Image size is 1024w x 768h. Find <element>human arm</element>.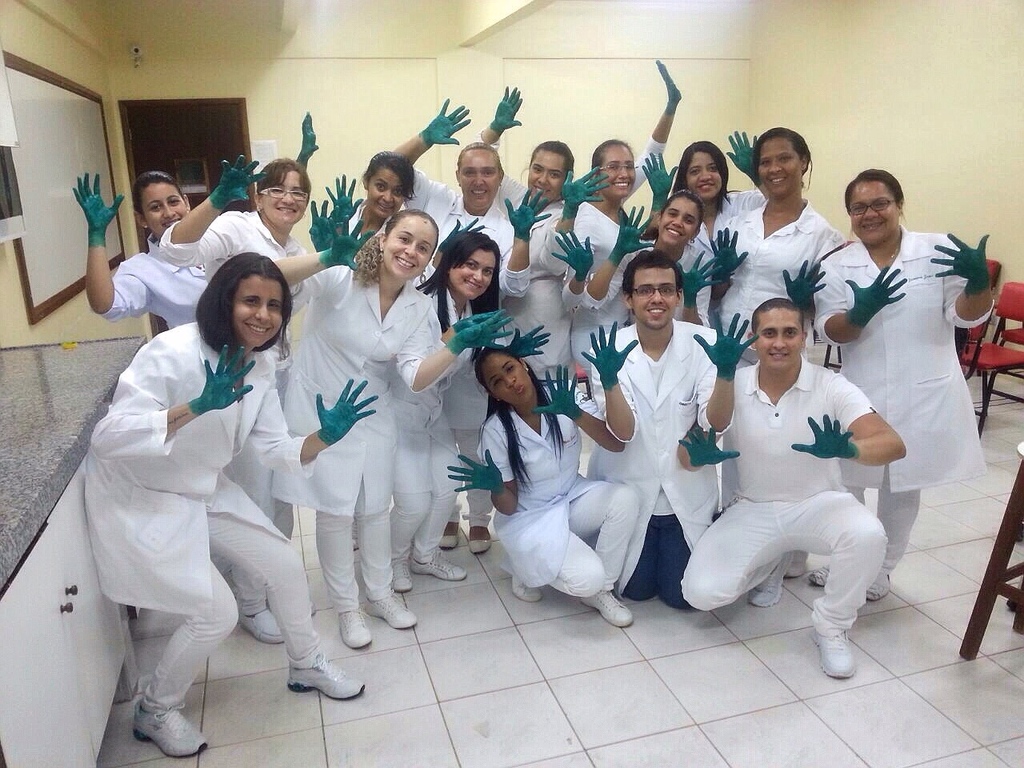
[x1=666, y1=414, x2=745, y2=470].
